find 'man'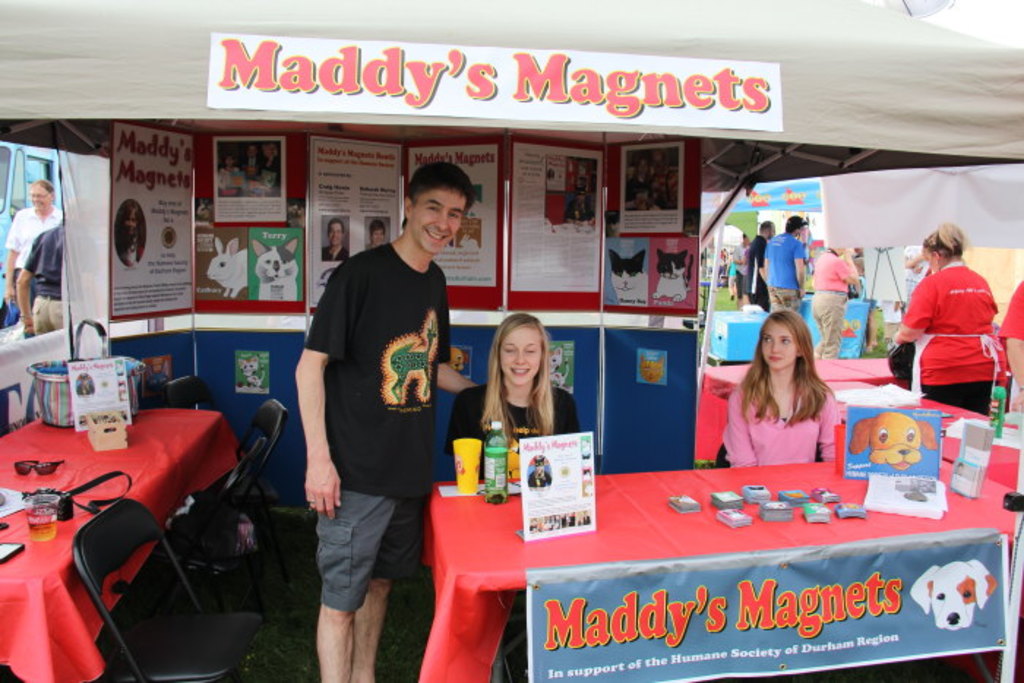
[left=13, top=216, right=61, bottom=336]
